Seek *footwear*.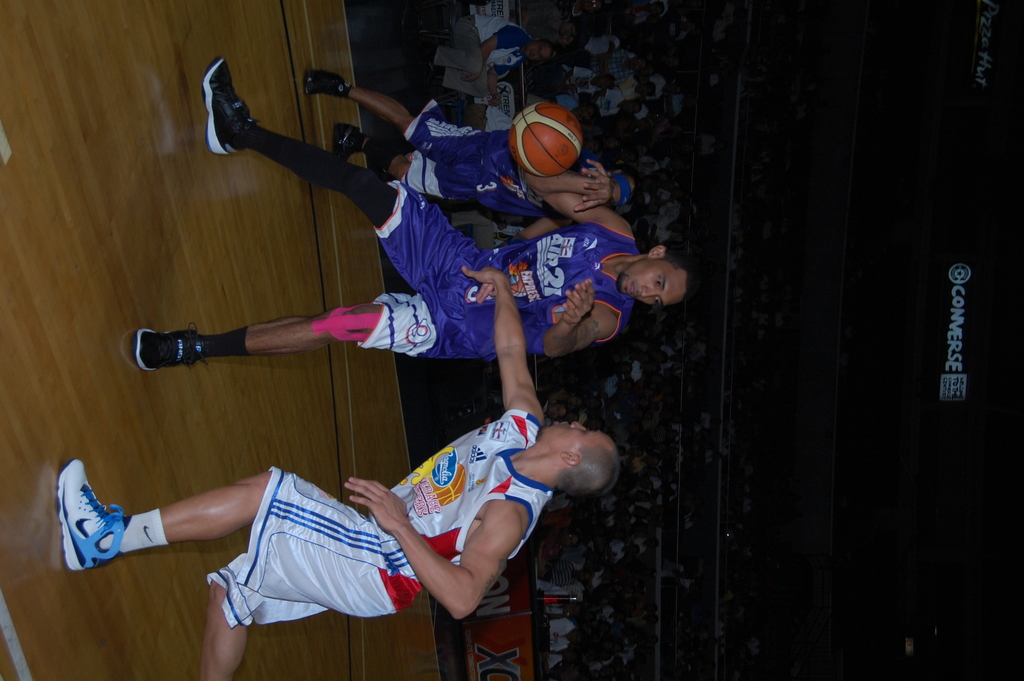
box(131, 320, 209, 373).
